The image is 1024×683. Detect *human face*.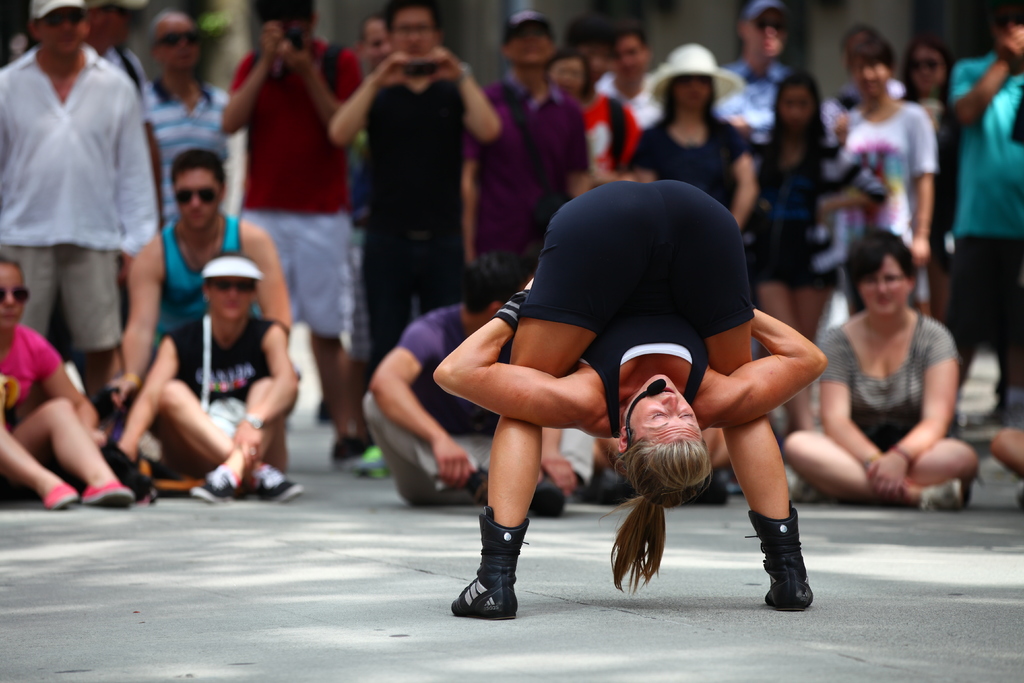
Detection: [0, 261, 29, 329].
